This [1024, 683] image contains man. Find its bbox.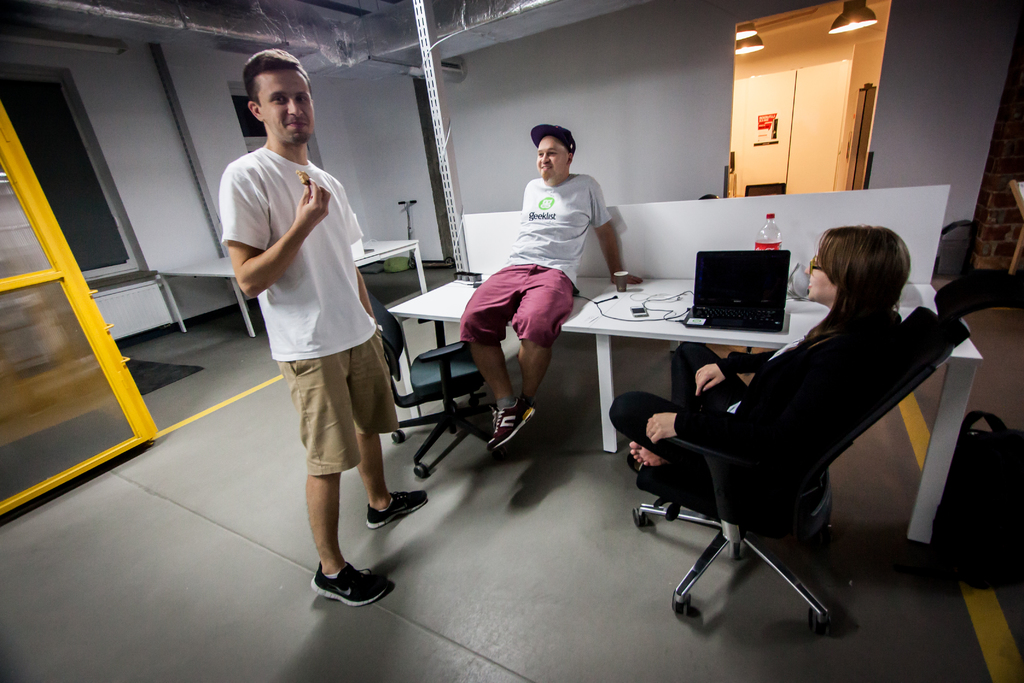
458 124 644 452.
